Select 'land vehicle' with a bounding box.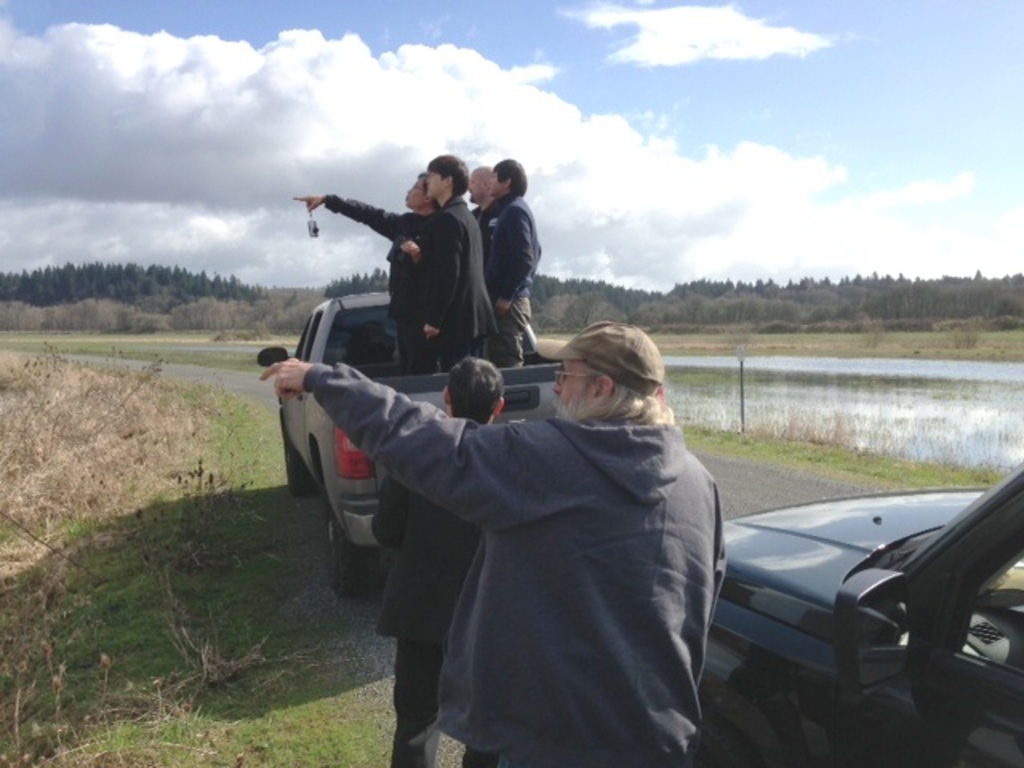
x1=256 y1=290 x2=562 y2=605.
